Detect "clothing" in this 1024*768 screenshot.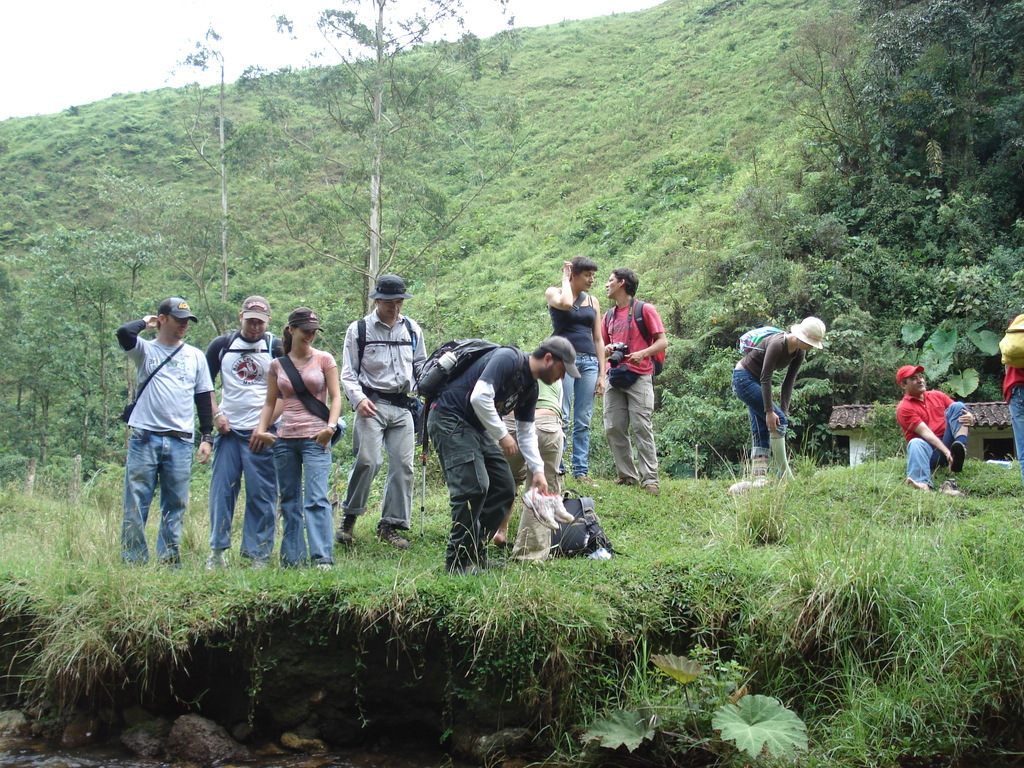
Detection: [x1=600, y1=290, x2=666, y2=483].
